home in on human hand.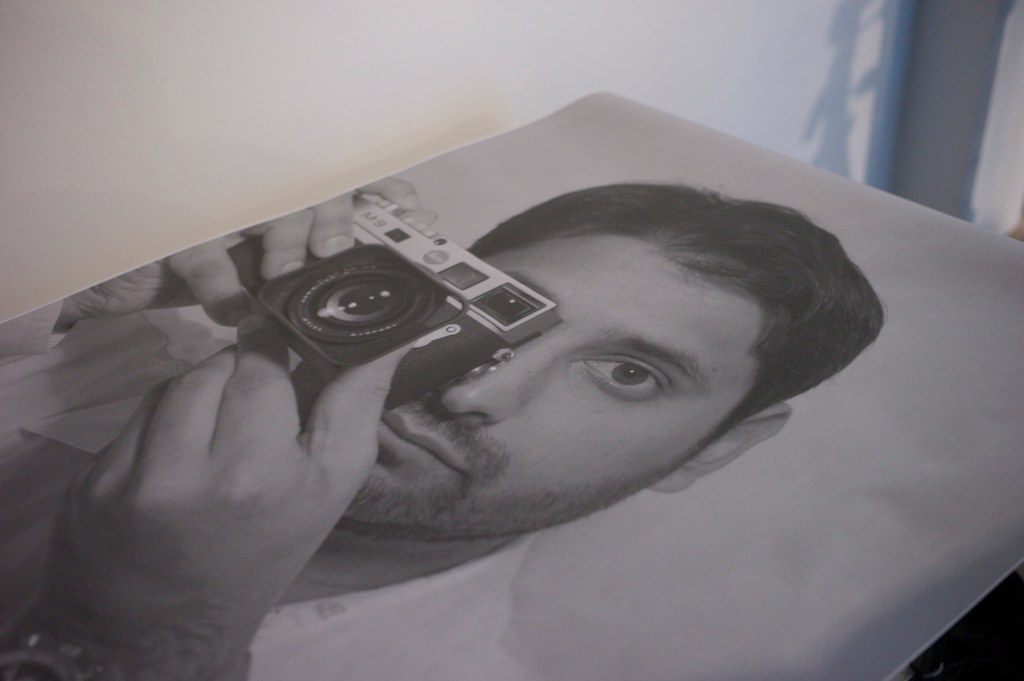
Homed in at <bbox>42, 313, 419, 680</bbox>.
